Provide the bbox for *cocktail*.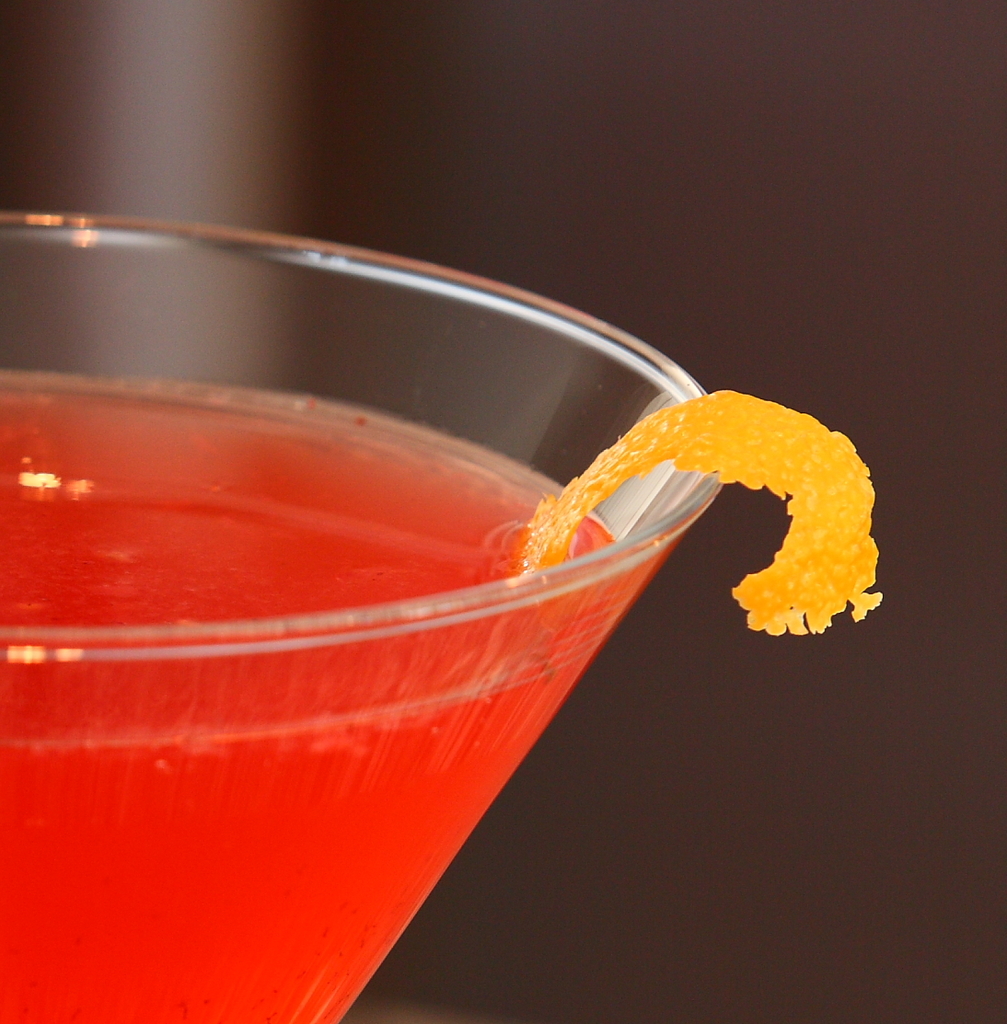
bbox=[17, 267, 812, 994].
